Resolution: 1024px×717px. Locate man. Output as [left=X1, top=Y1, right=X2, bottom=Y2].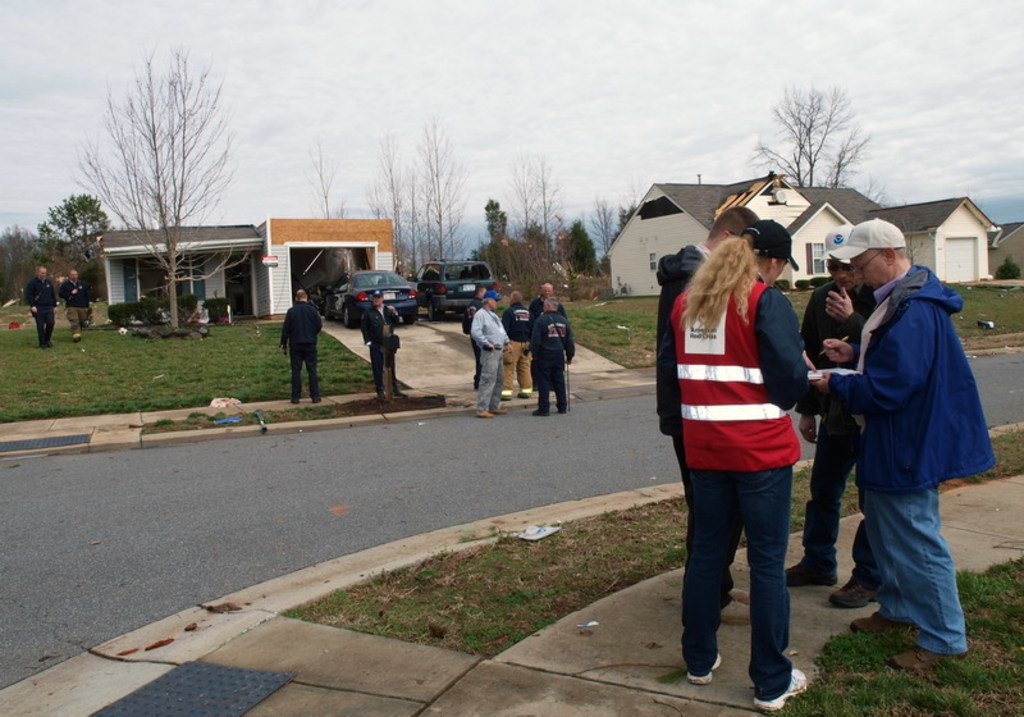
[left=532, top=297, right=577, bottom=416].
